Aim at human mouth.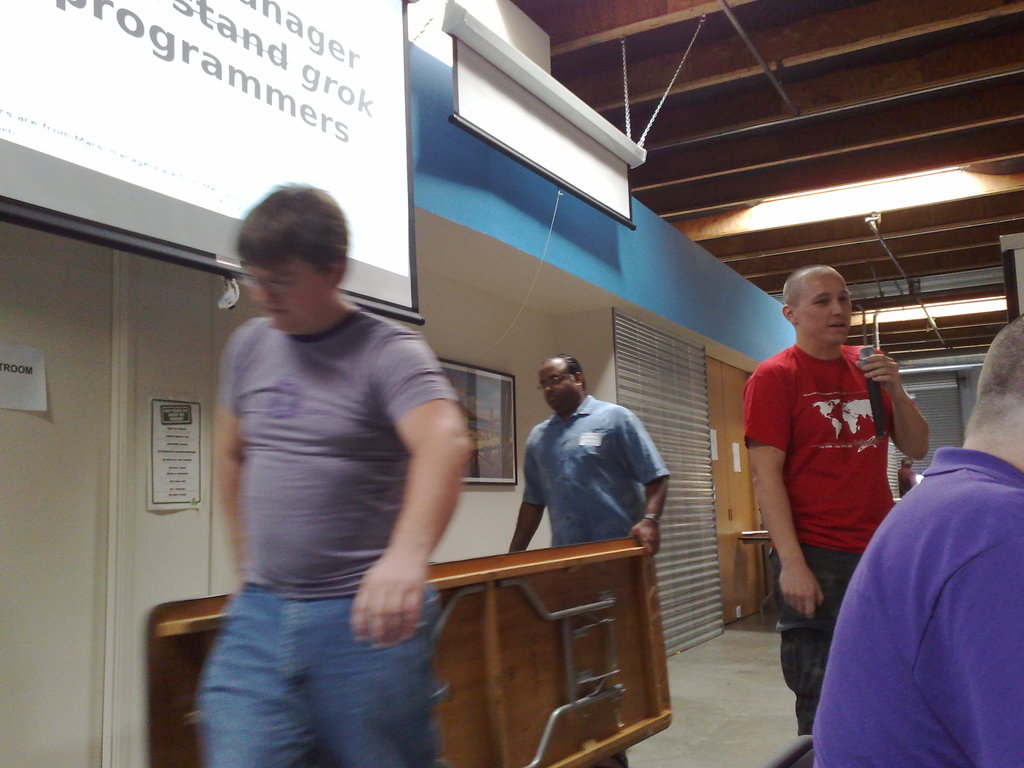
Aimed at bbox=[826, 317, 849, 332].
